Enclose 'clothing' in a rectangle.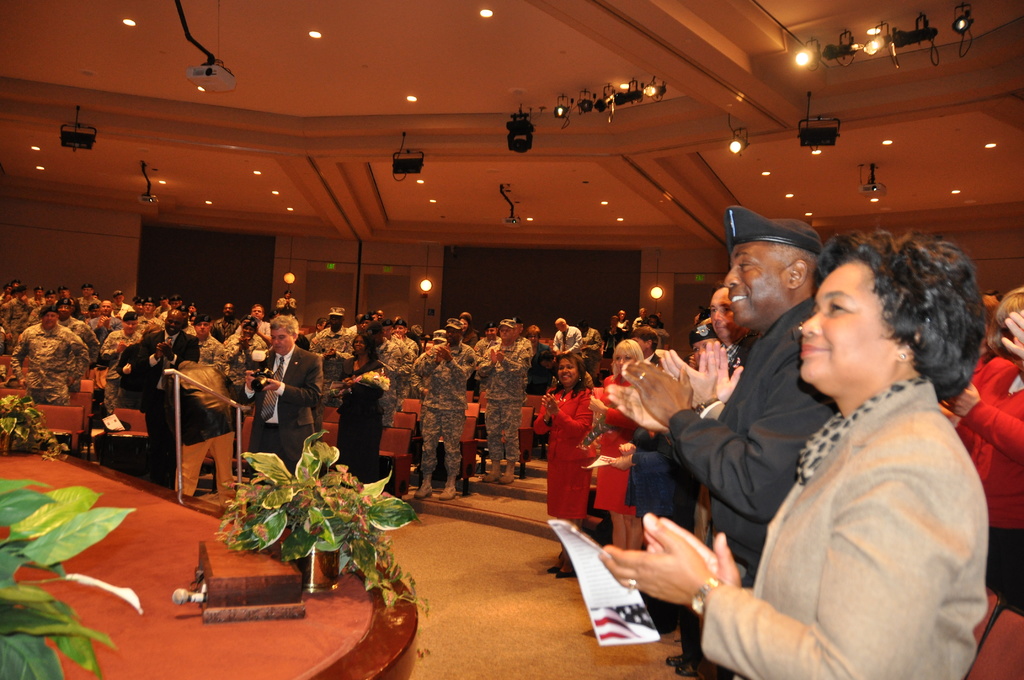
select_region(276, 294, 295, 310).
